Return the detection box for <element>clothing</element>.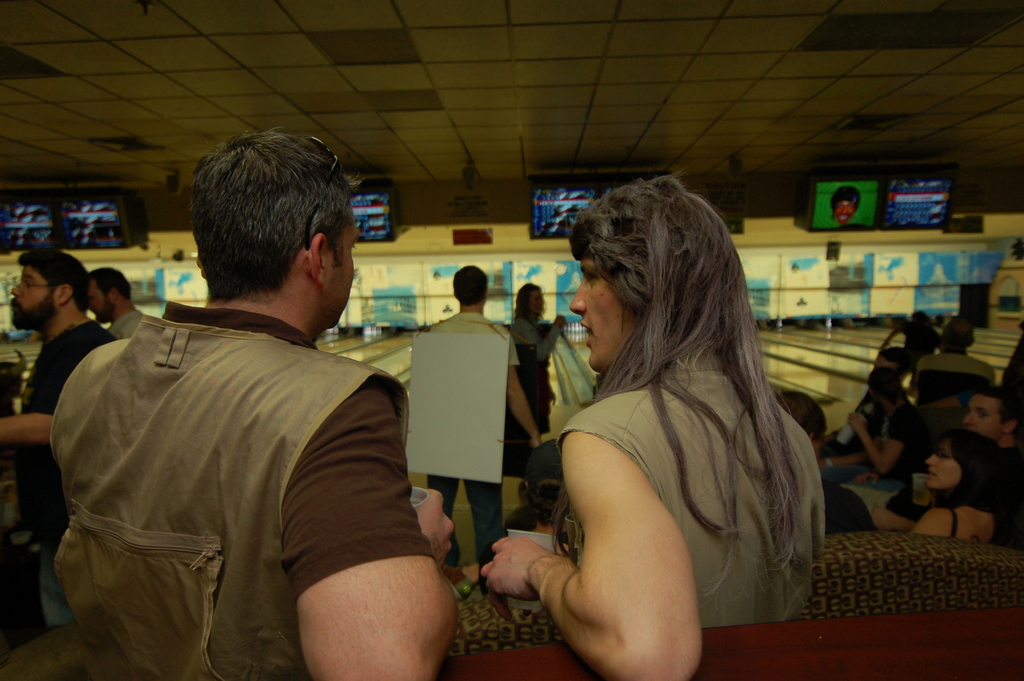
rect(105, 308, 144, 338).
